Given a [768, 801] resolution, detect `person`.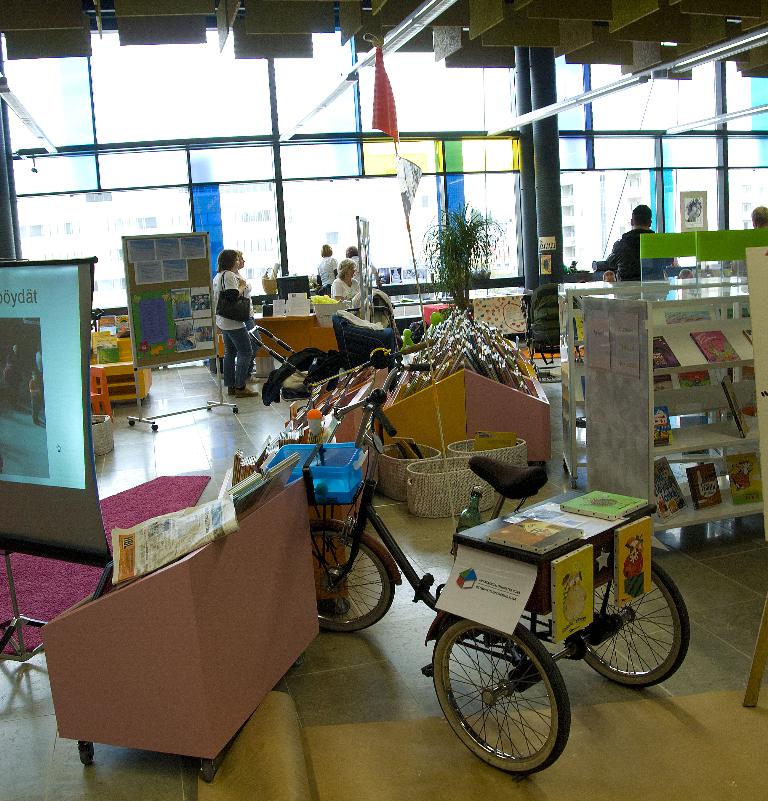
bbox=[320, 242, 338, 291].
